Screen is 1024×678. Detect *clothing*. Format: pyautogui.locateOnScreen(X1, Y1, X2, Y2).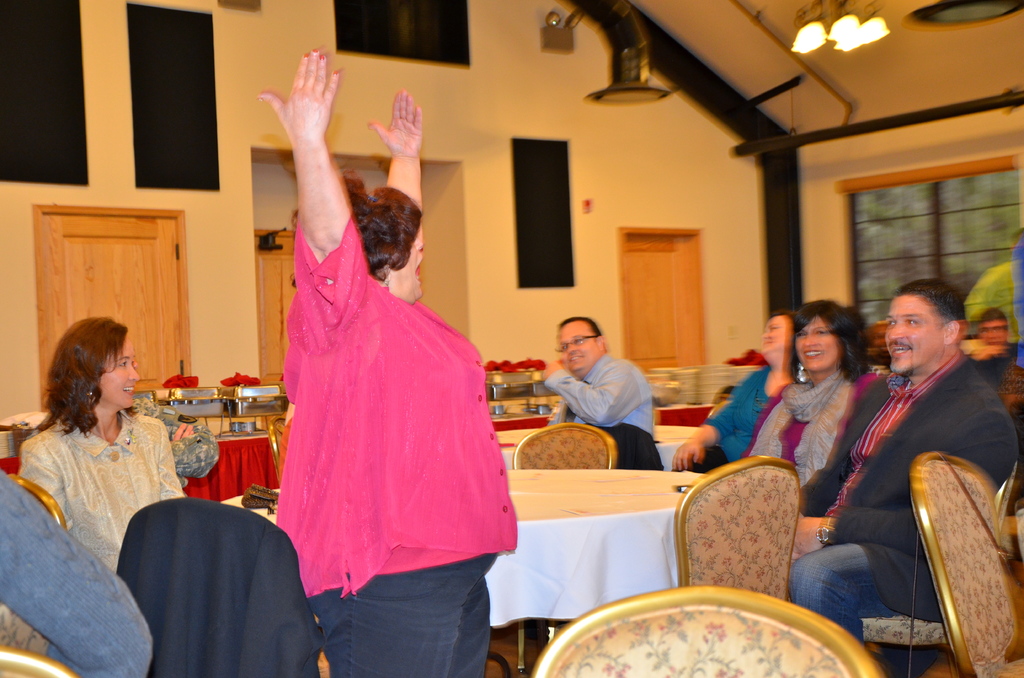
pyautogui.locateOnScreen(786, 351, 1023, 647).
